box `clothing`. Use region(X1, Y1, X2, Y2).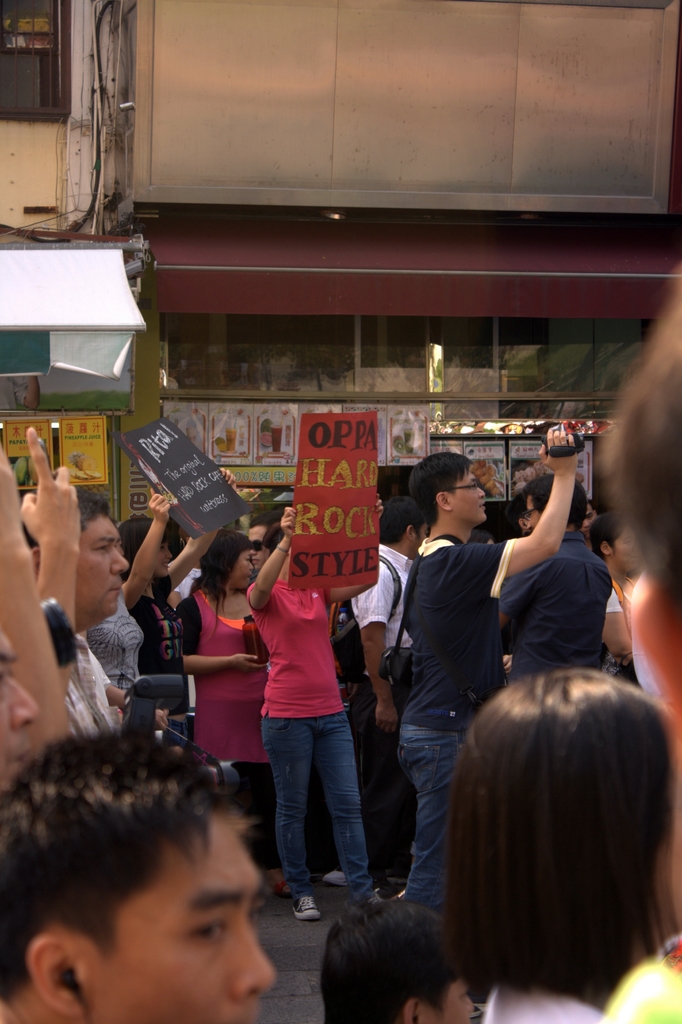
region(406, 531, 513, 731).
